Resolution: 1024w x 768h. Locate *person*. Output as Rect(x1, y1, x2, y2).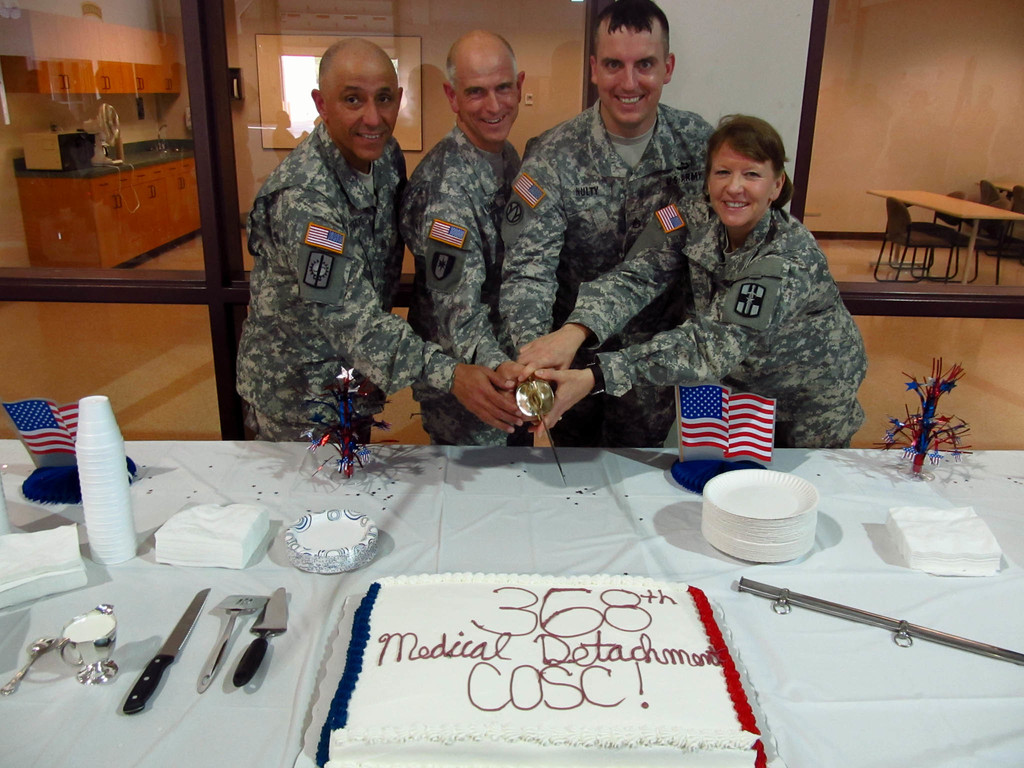
Rect(503, 0, 727, 442).
